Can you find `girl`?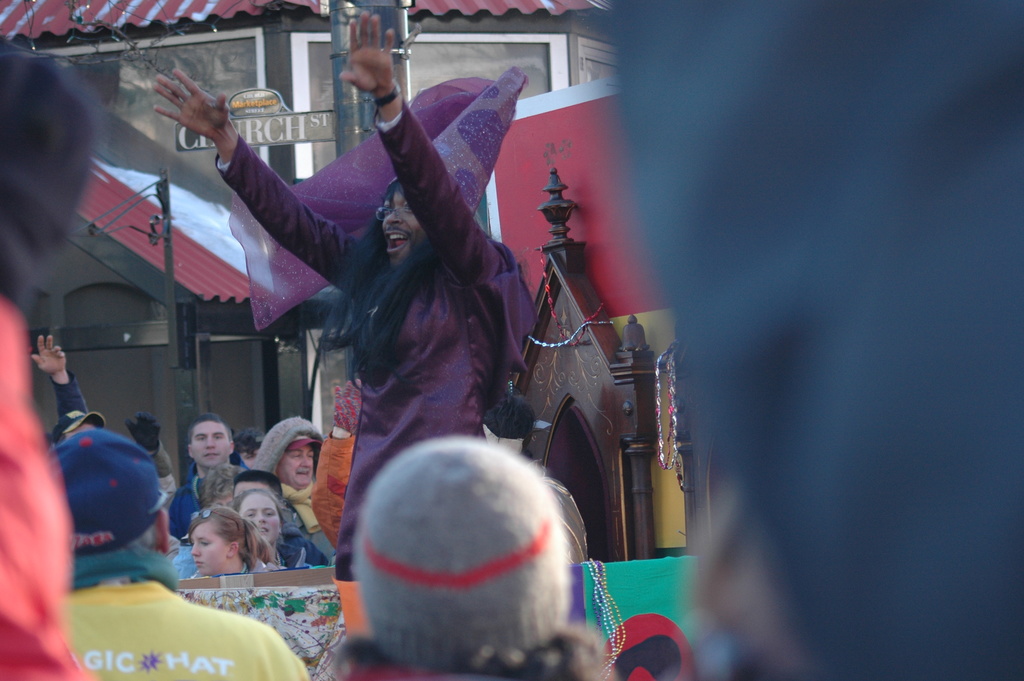
Yes, bounding box: 236/487/320/573.
